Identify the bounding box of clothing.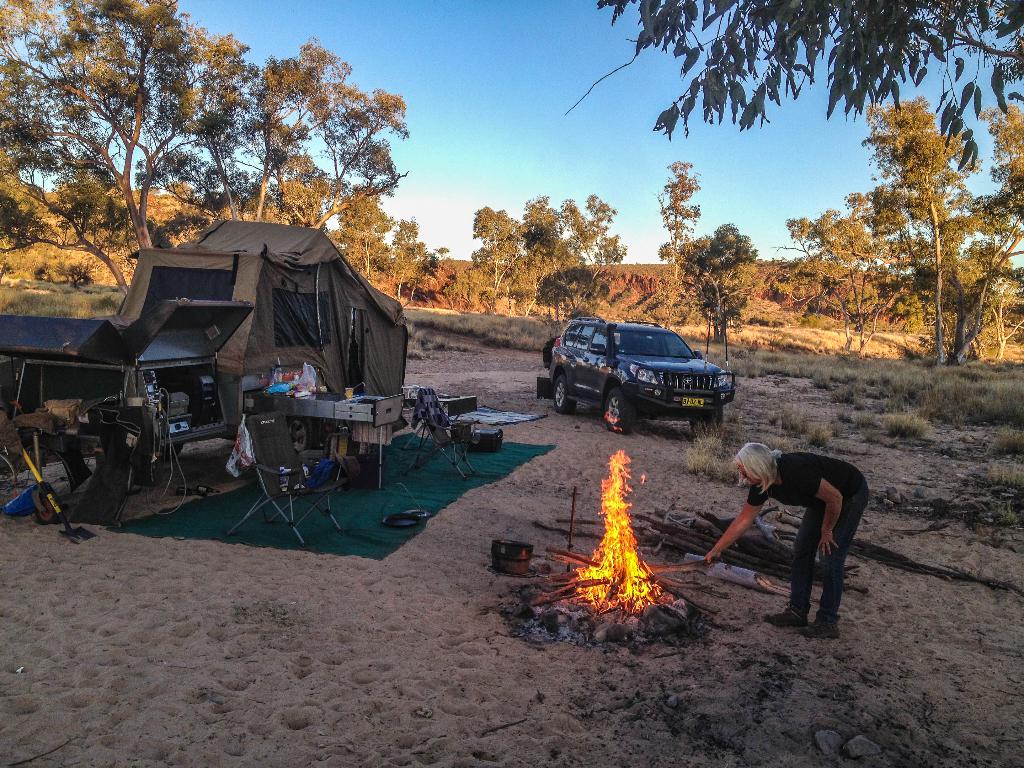
box=[745, 452, 877, 619].
